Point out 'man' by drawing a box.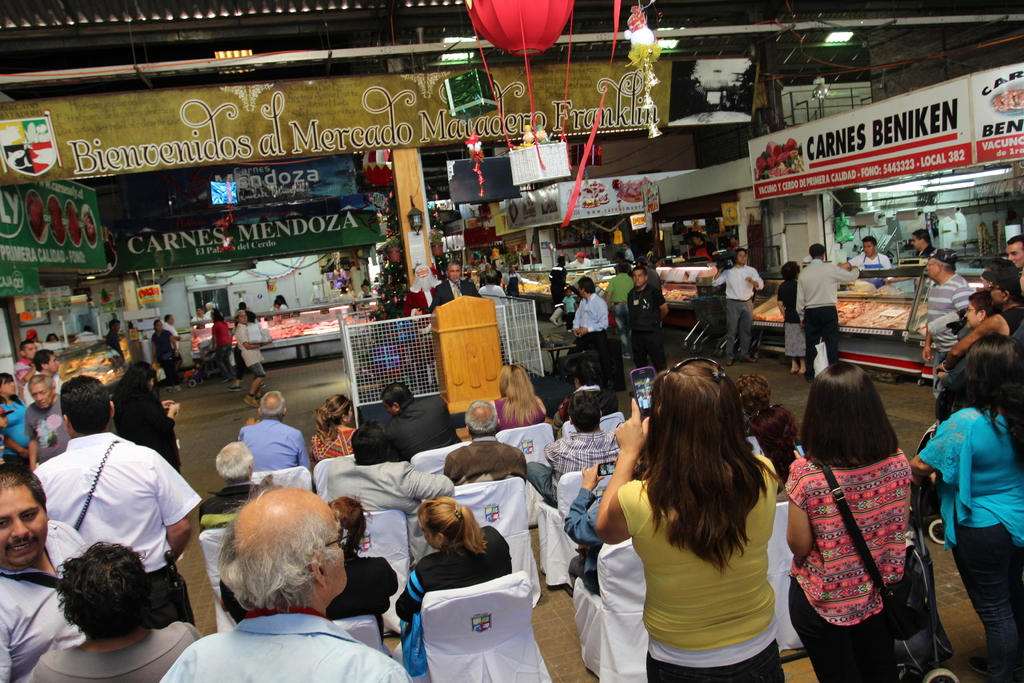
left=624, top=266, right=671, bottom=378.
